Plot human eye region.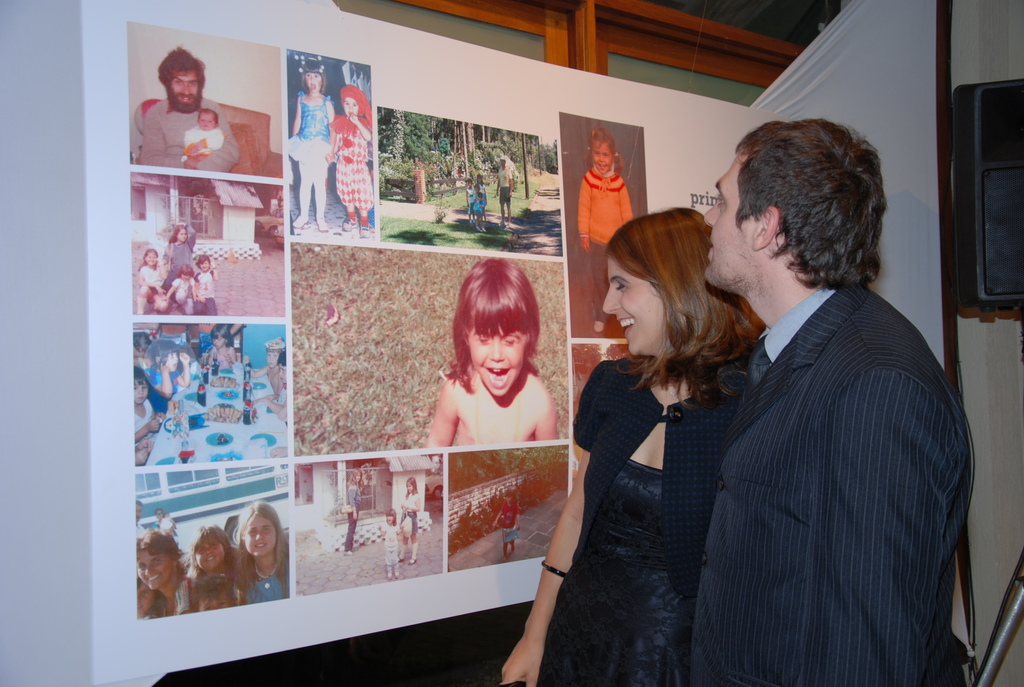
Plotted at <box>218,600,224,606</box>.
